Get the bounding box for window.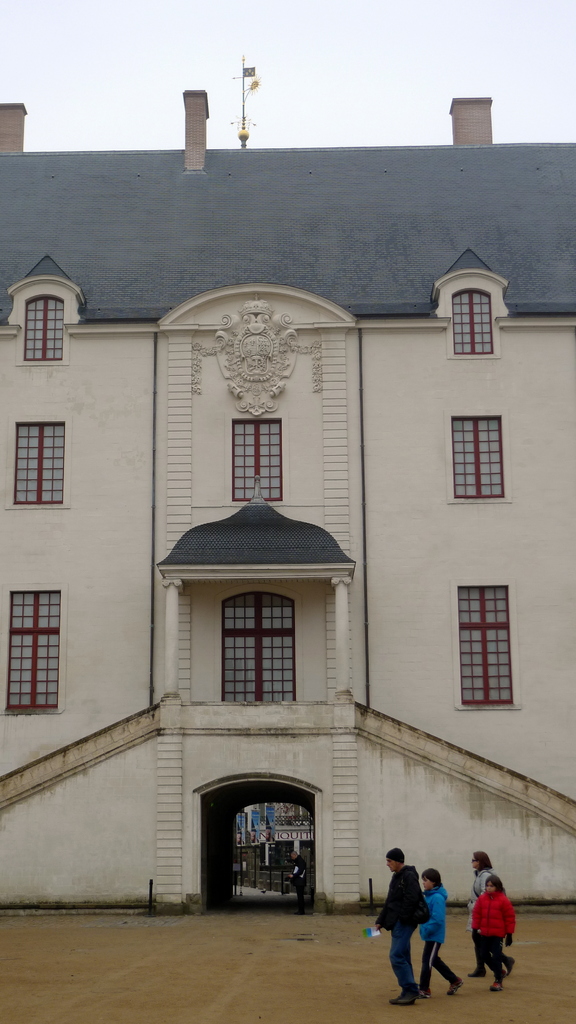
[x1=457, y1=581, x2=513, y2=704].
